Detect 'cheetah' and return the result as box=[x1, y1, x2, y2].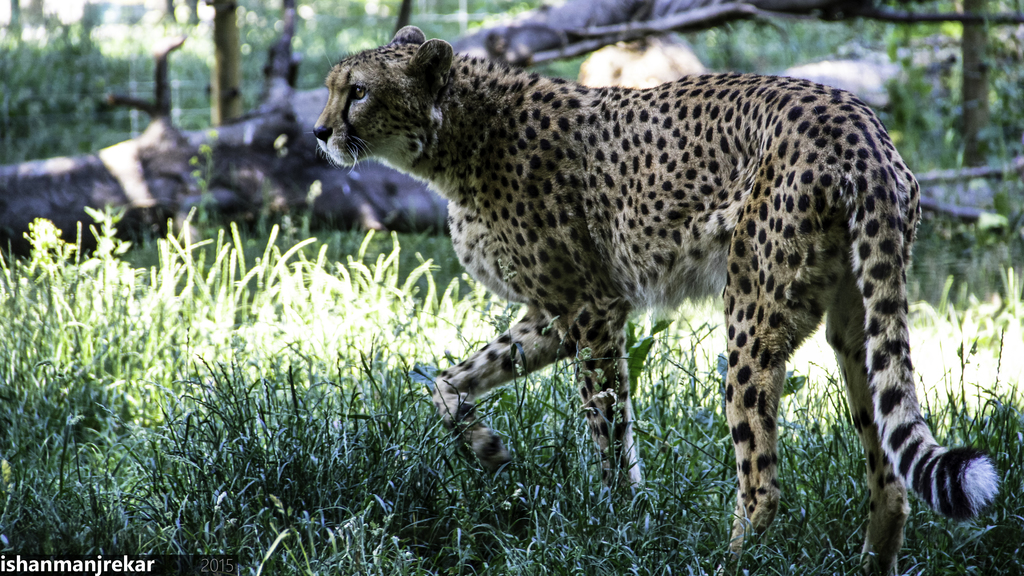
box=[305, 22, 991, 575].
